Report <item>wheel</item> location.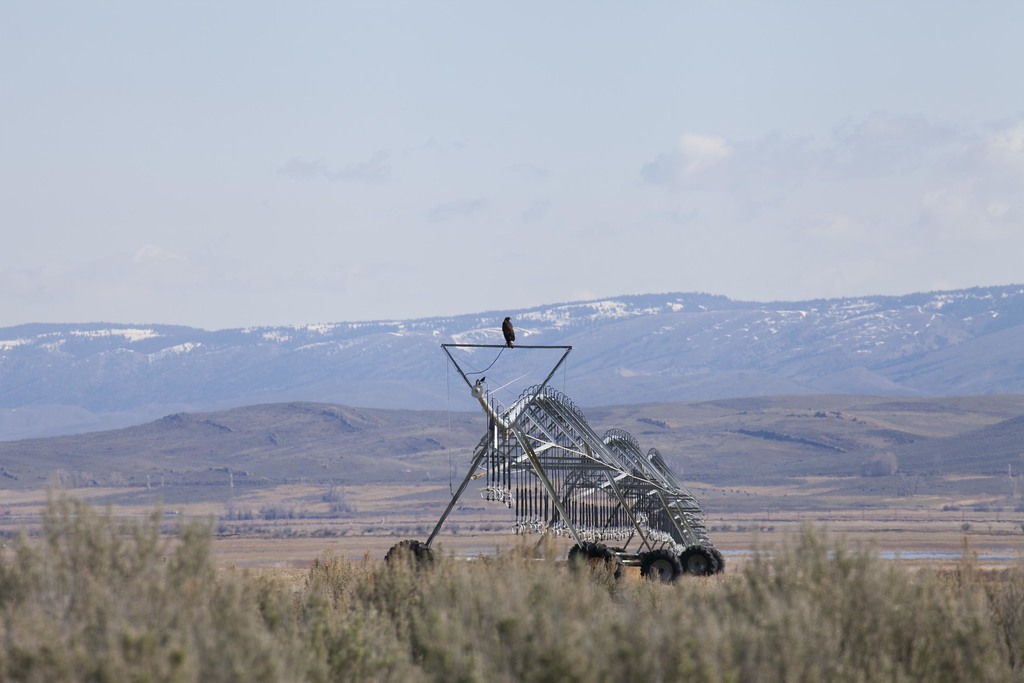
Report: rect(609, 547, 630, 568).
